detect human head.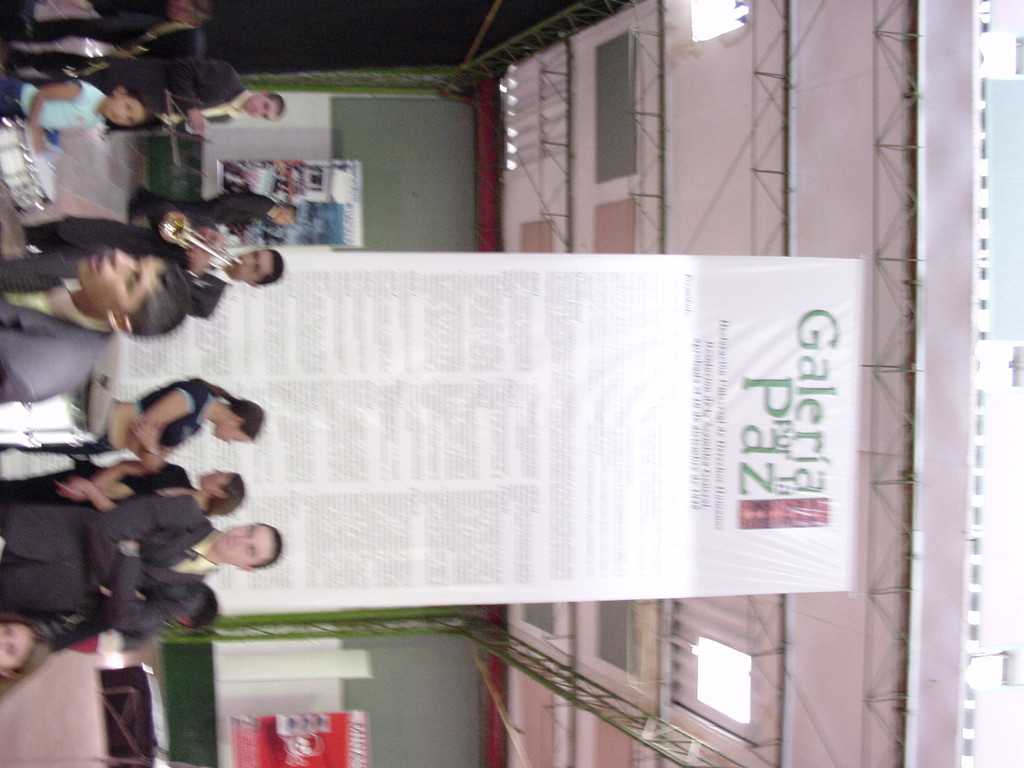
Detected at x1=196 y1=470 x2=244 y2=519.
